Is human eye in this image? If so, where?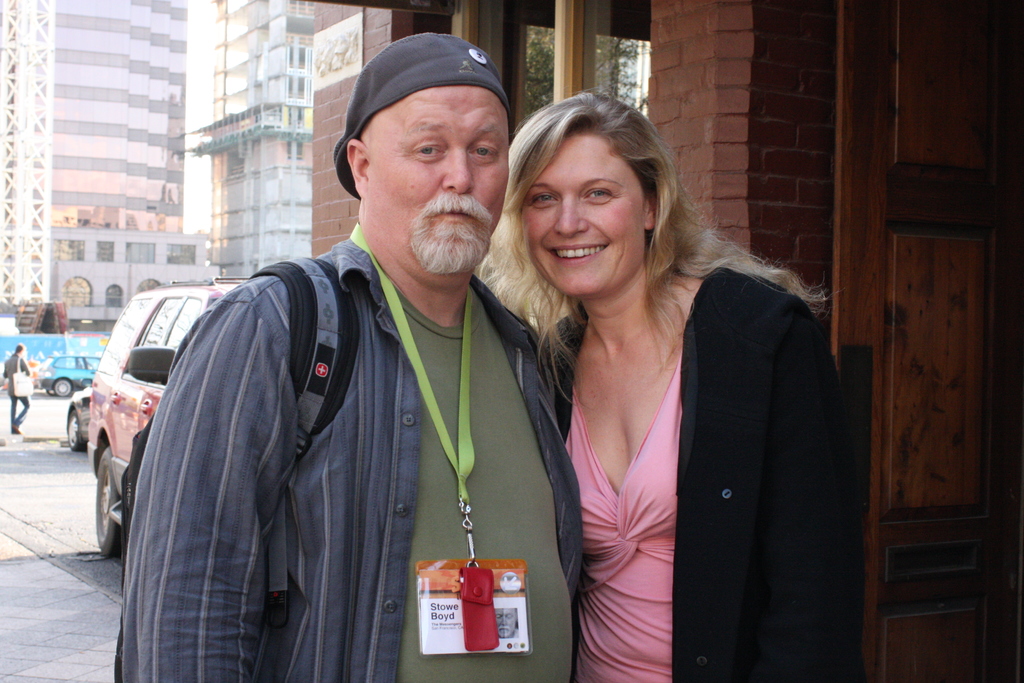
Yes, at (left=470, top=142, right=499, bottom=161).
